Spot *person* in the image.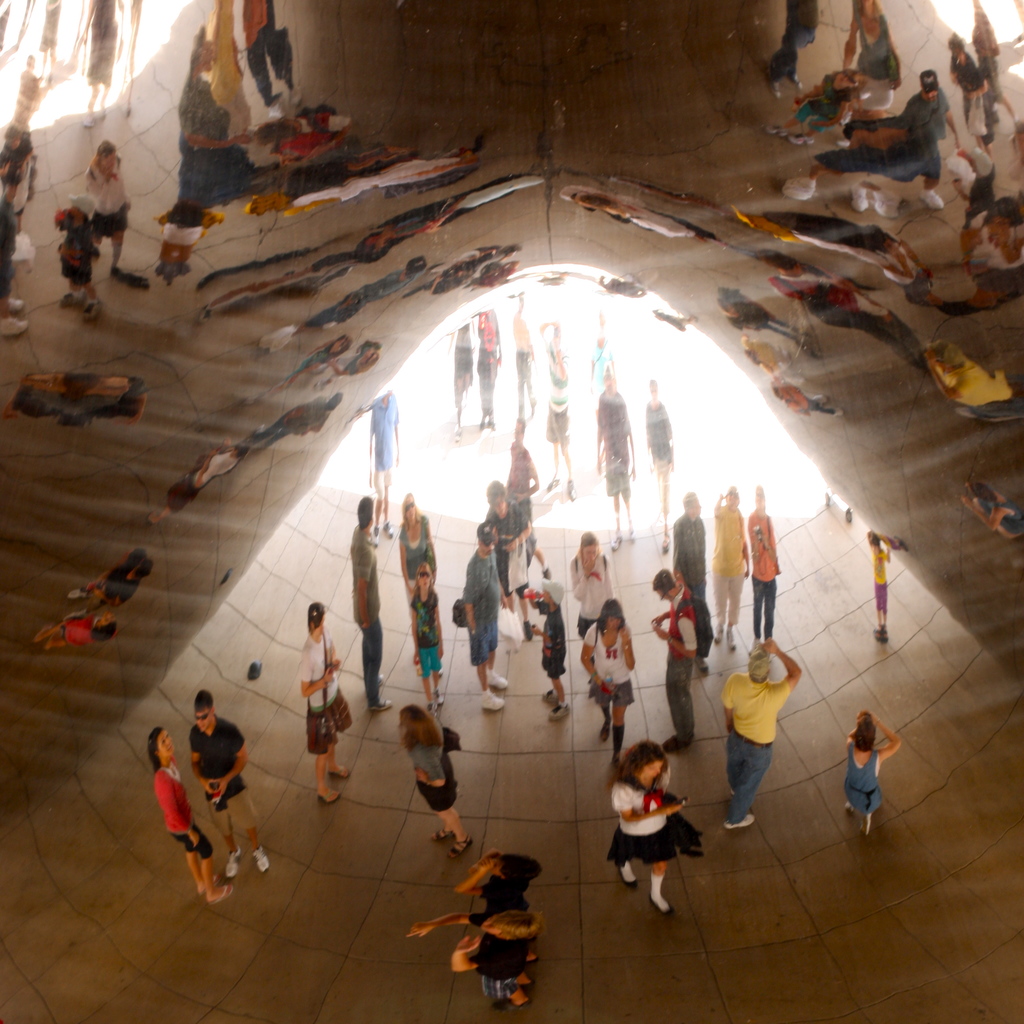
*person* found at x1=709, y1=666, x2=790, y2=832.
